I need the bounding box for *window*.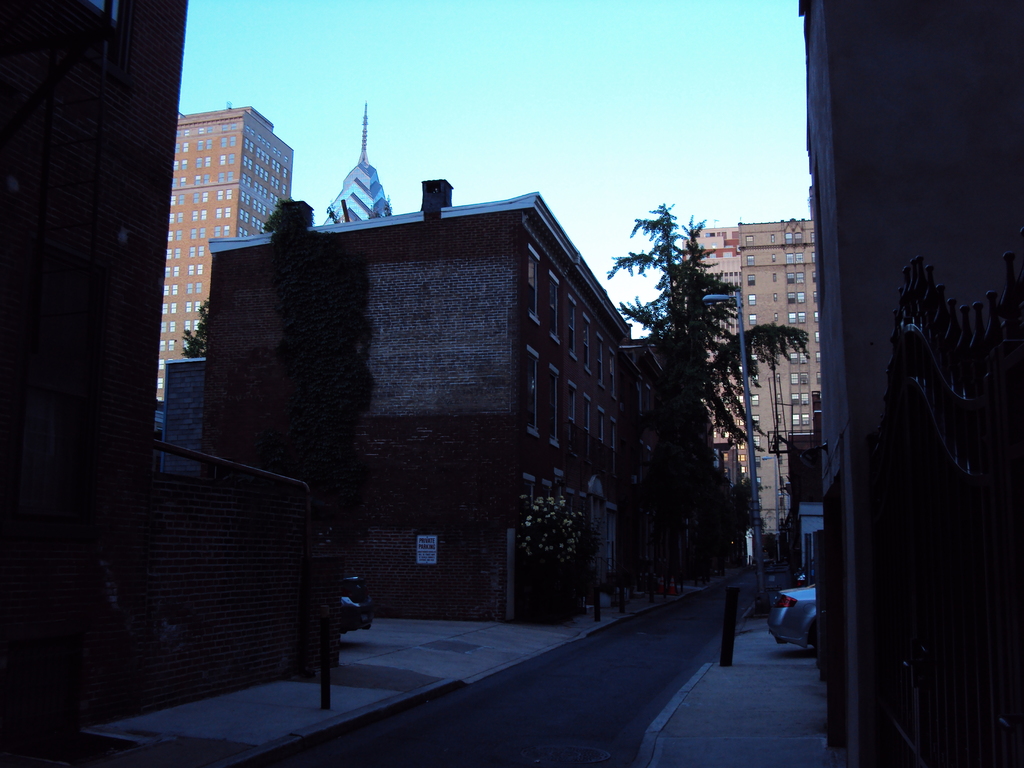
Here it is: x1=527, y1=249, x2=540, y2=321.
